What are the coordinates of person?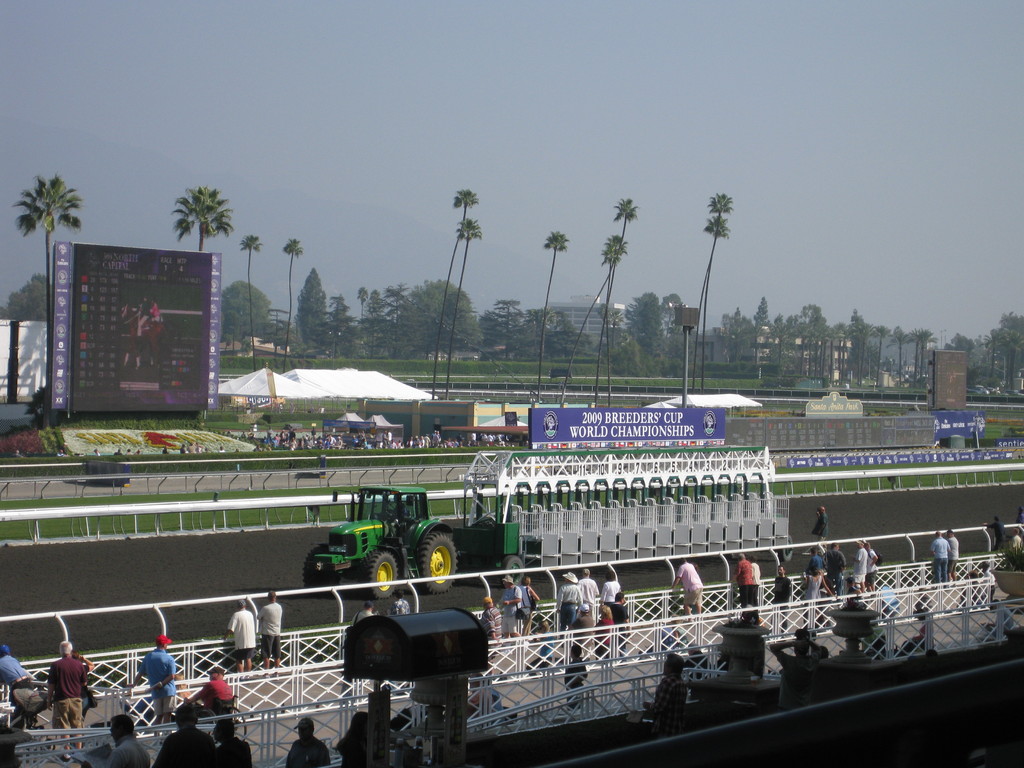
862/538/882/583.
